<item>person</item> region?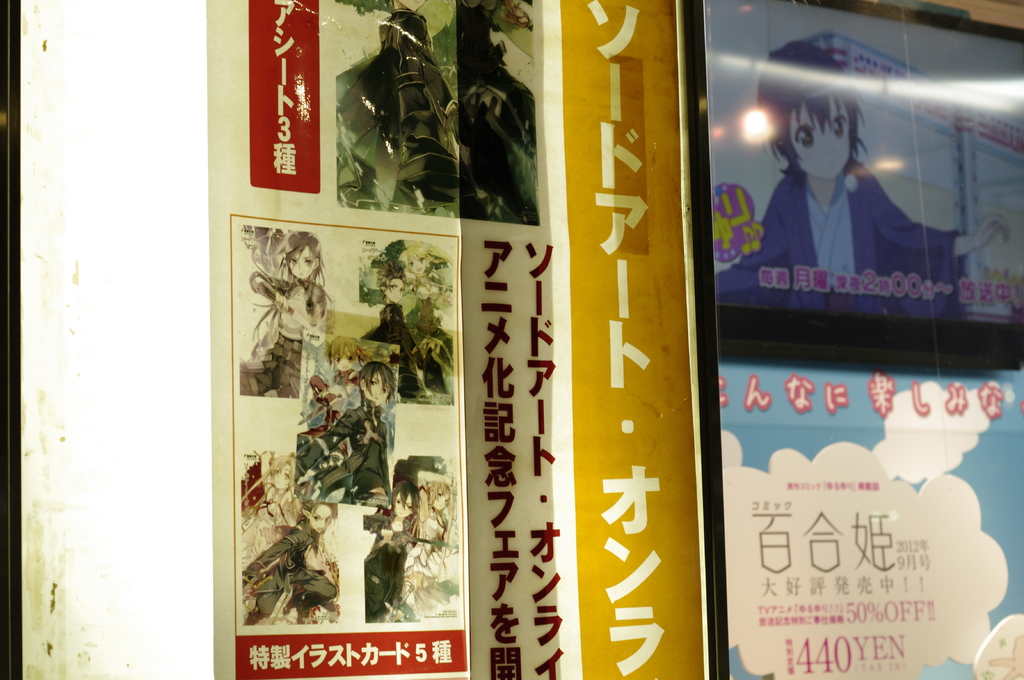
box(716, 37, 1012, 315)
